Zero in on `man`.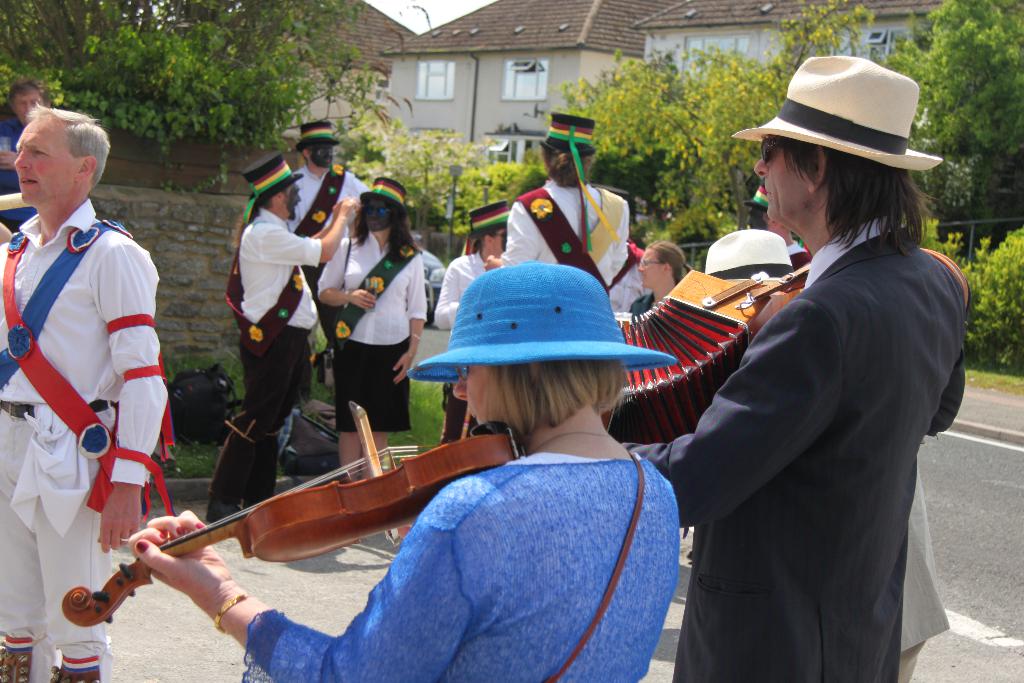
Zeroed in: l=478, t=109, r=630, b=308.
